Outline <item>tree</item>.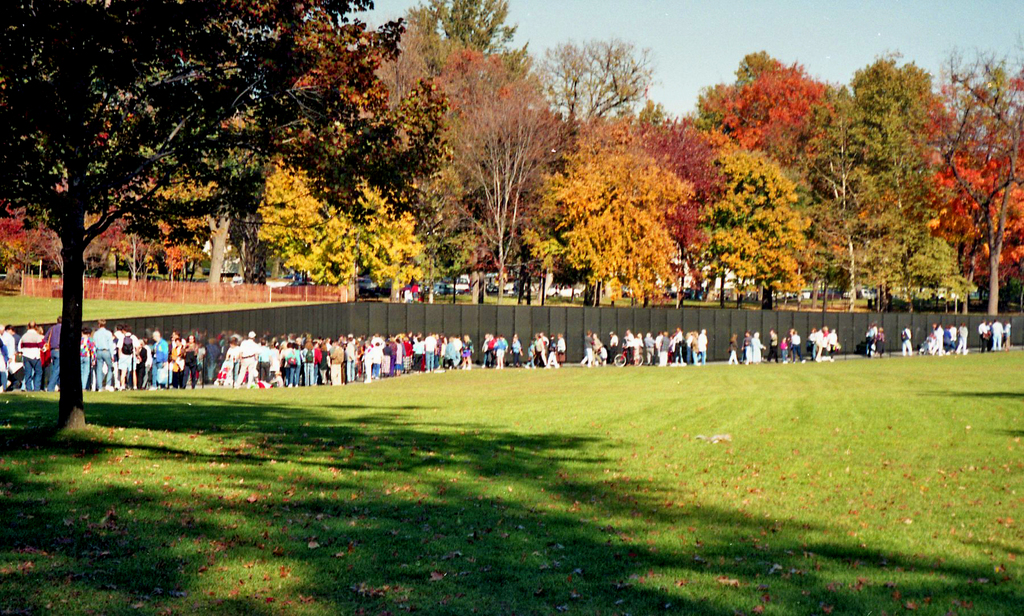
Outline: l=1, t=0, r=451, b=434.
